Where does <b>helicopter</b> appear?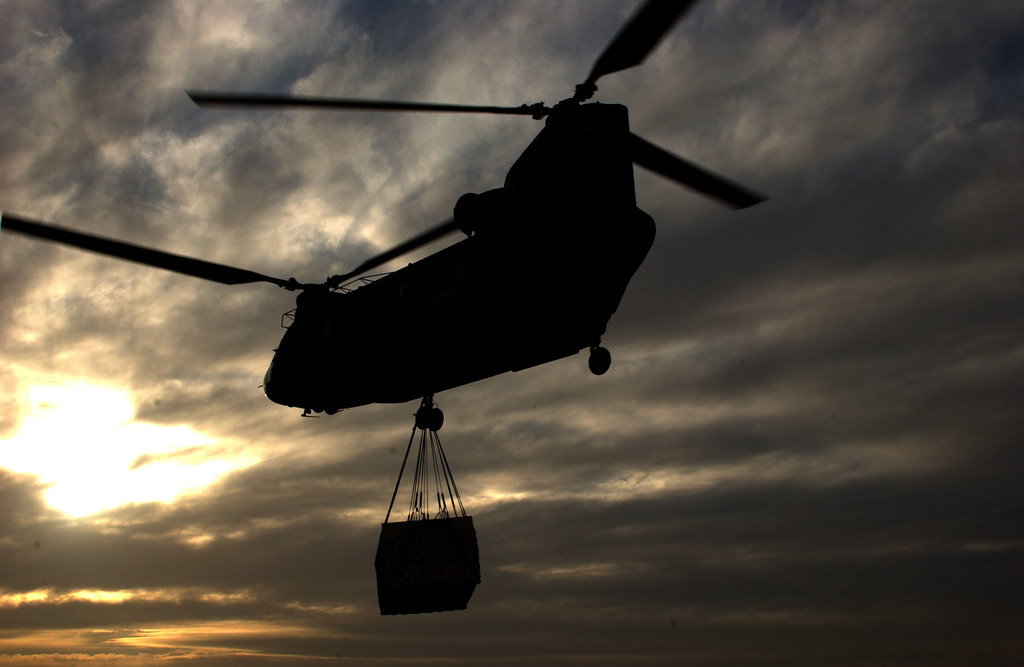
Appears at locate(0, 0, 768, 432).
